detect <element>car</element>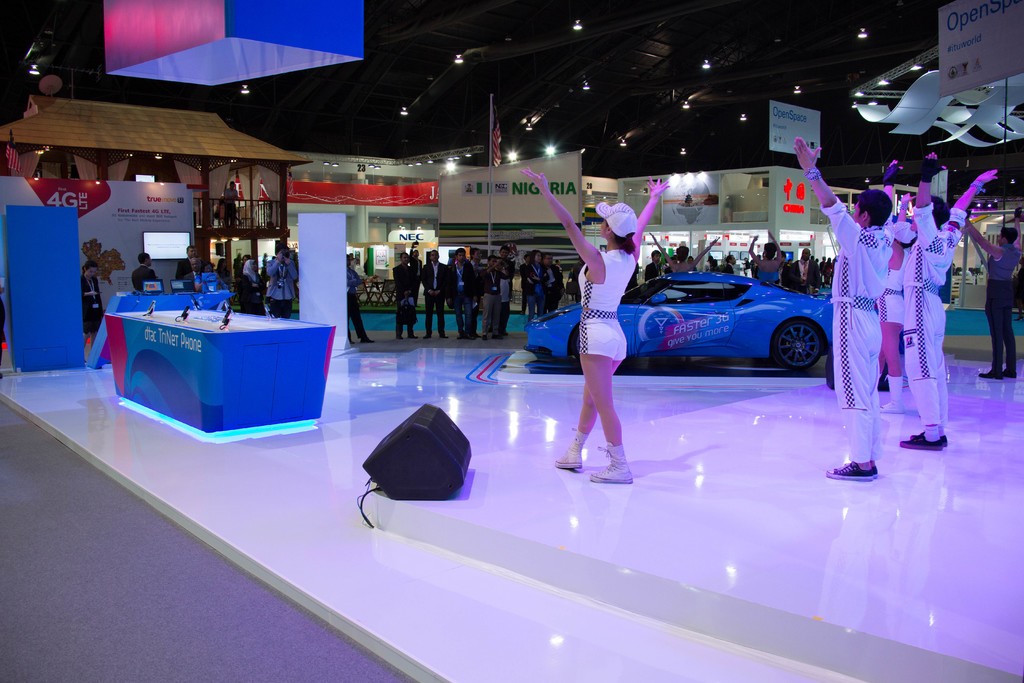
l=521, t=268, r=838, b=371
